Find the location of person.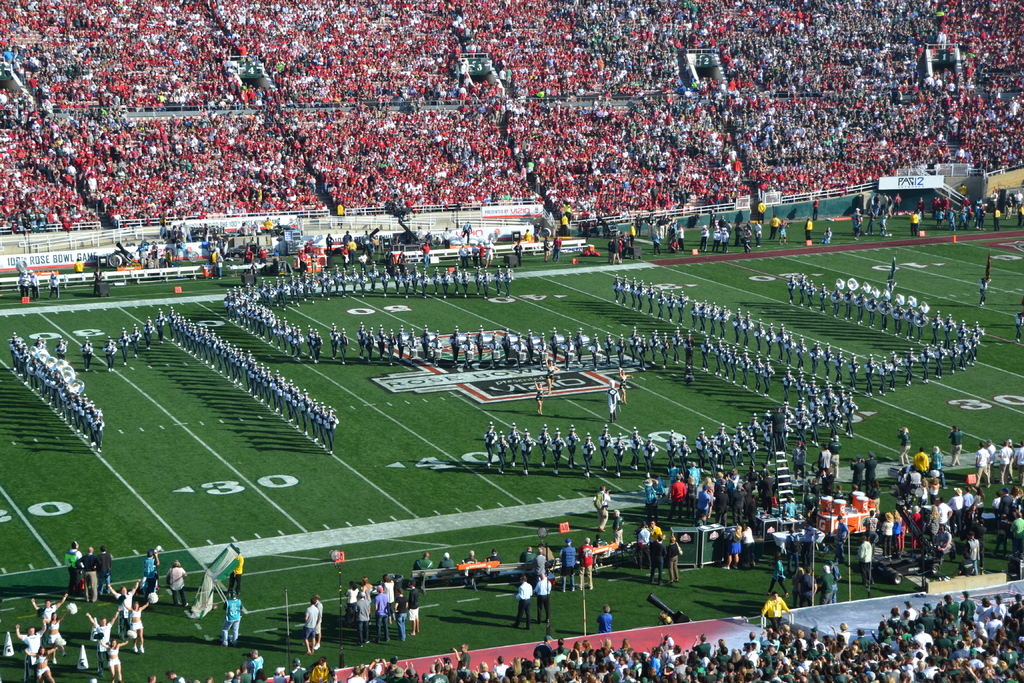
Location: box=[513, 576, 534, 629].
